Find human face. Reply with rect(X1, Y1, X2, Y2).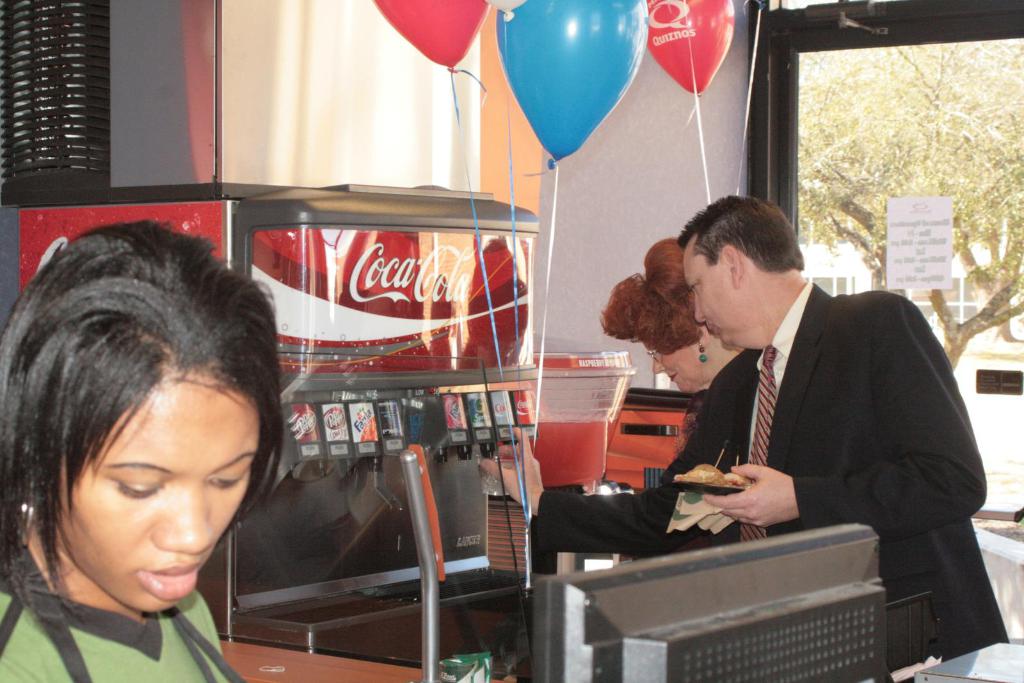
rect(644, 336, 714, 392).
